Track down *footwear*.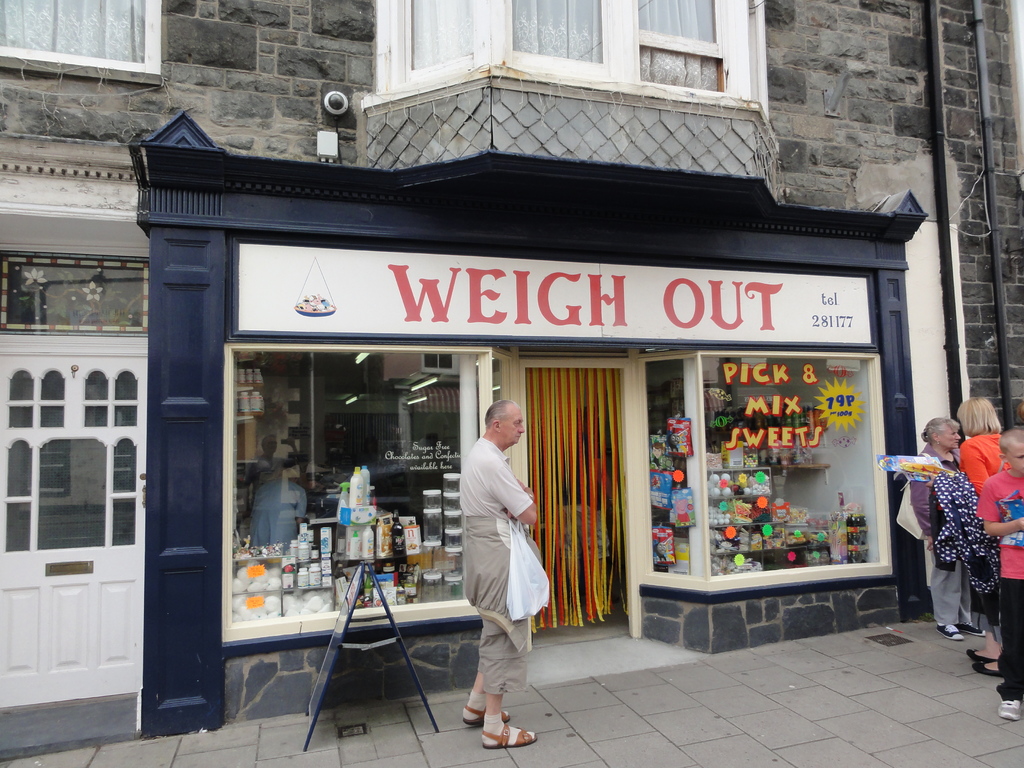
Tracked to (964, 621, 985, 637).
